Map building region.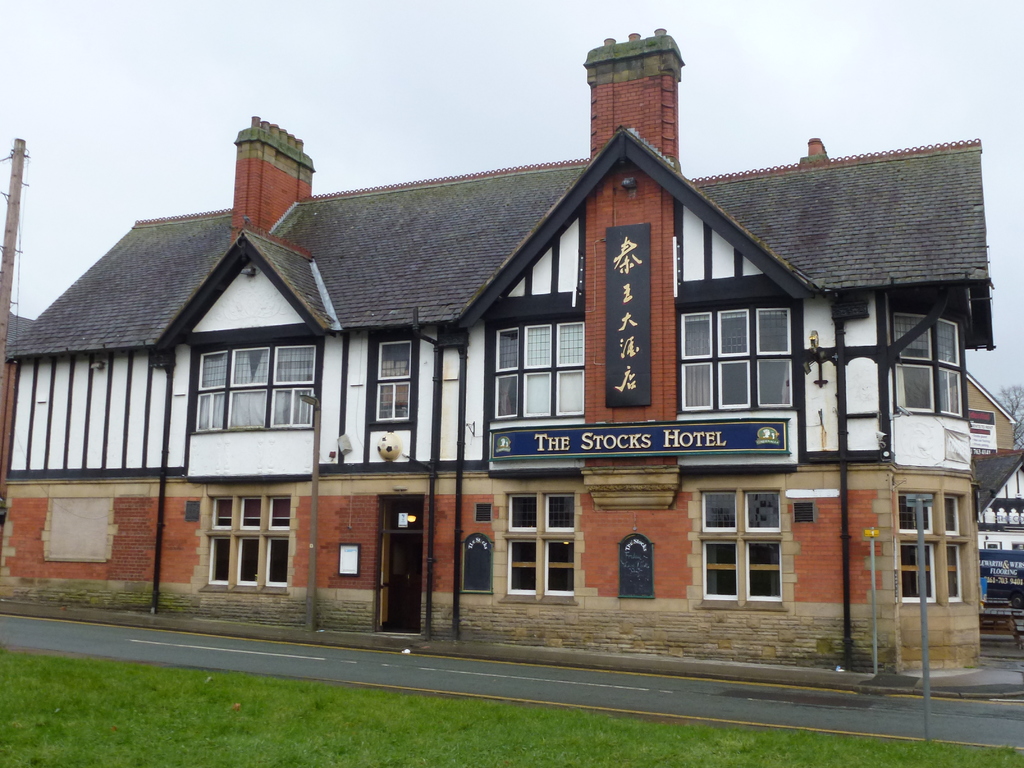
Mapped to {"left": 964, "top": 371, "right": 1014, "bottom": 453}.
